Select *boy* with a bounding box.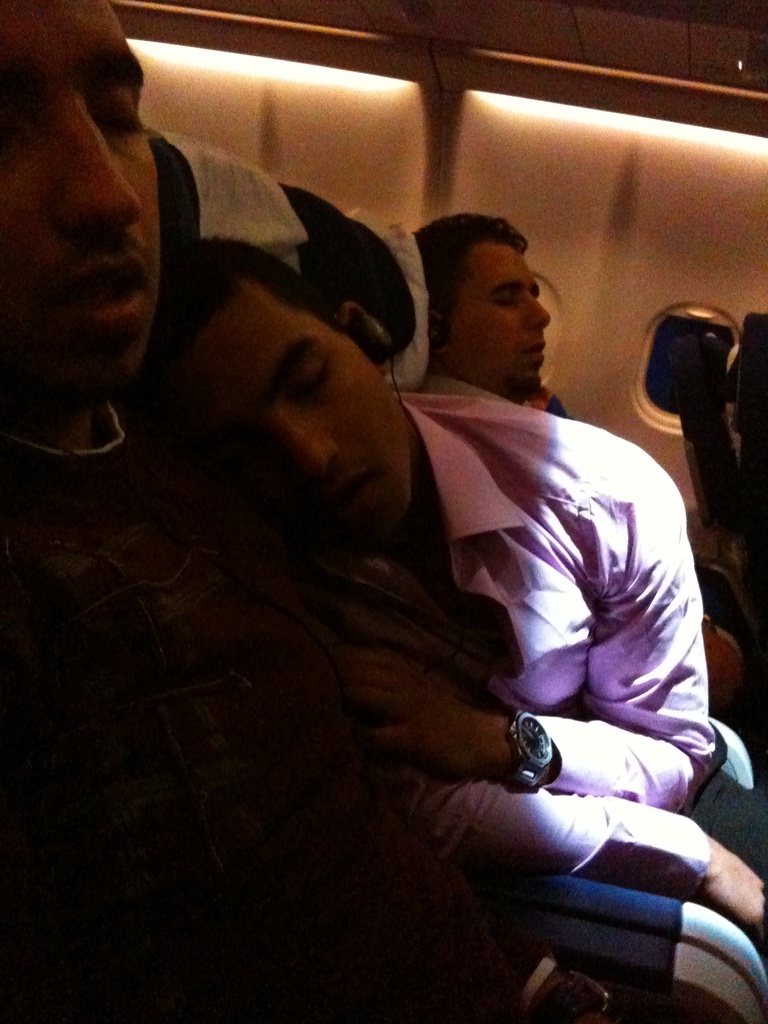
x1=0 y1=0 x2=742 y2=1023.
